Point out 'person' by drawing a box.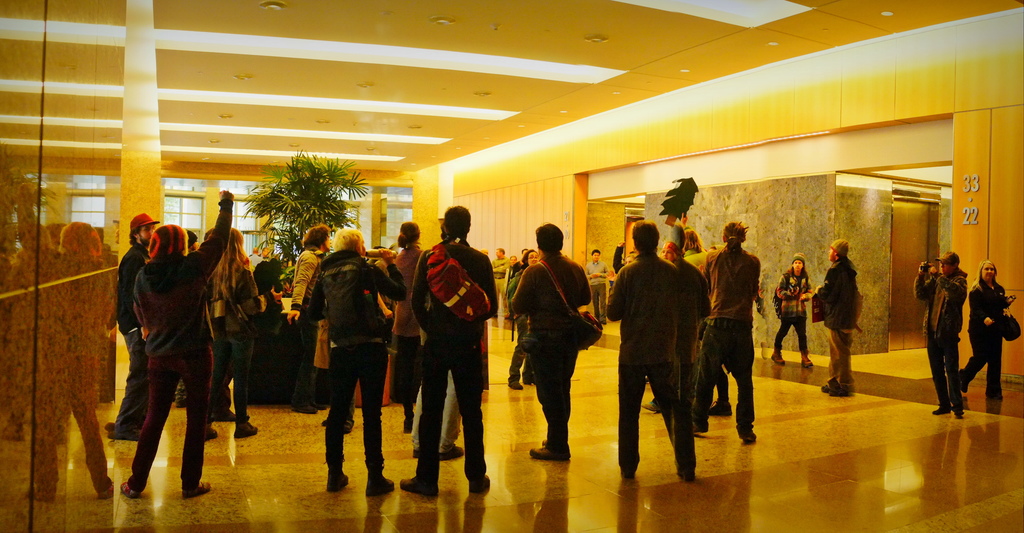
l=492, t=247, r=509, b=315.
